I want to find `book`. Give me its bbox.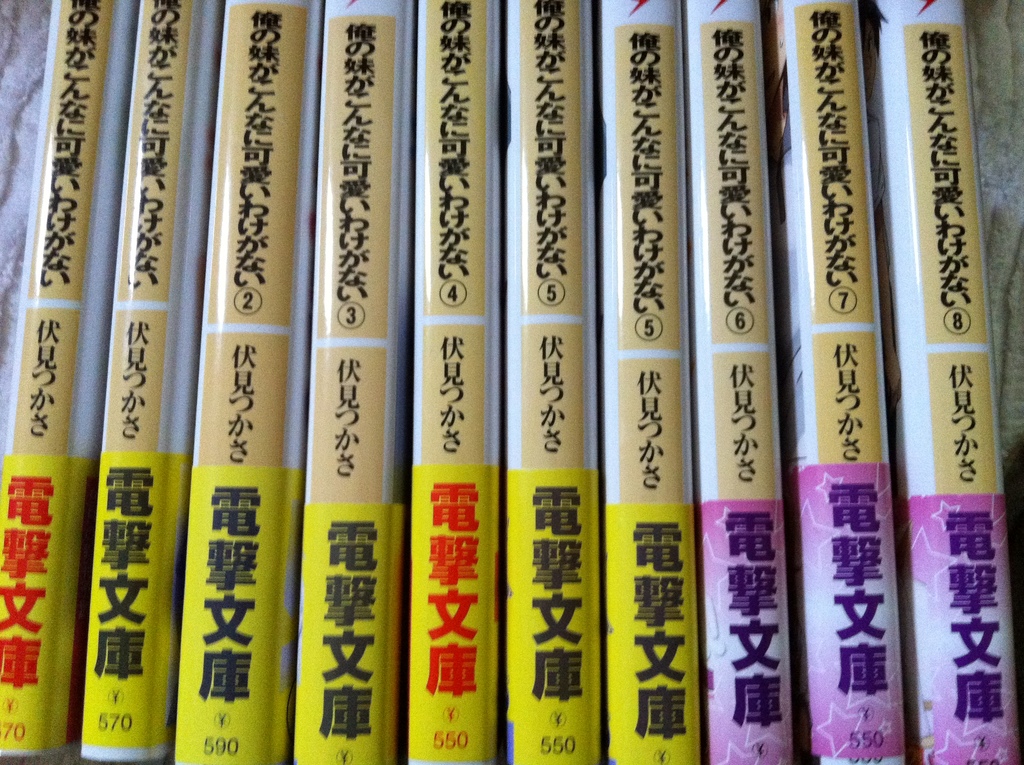
pyautogui.locateOnScreen(593, 0, 685, 764).
